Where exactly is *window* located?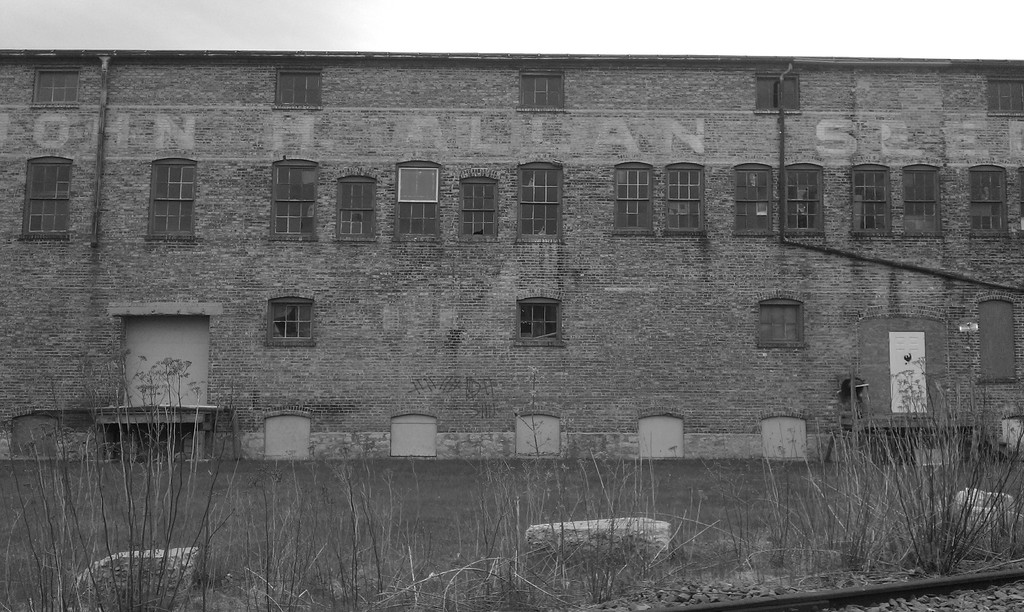
Its bounding box is 897/163/945/245.
